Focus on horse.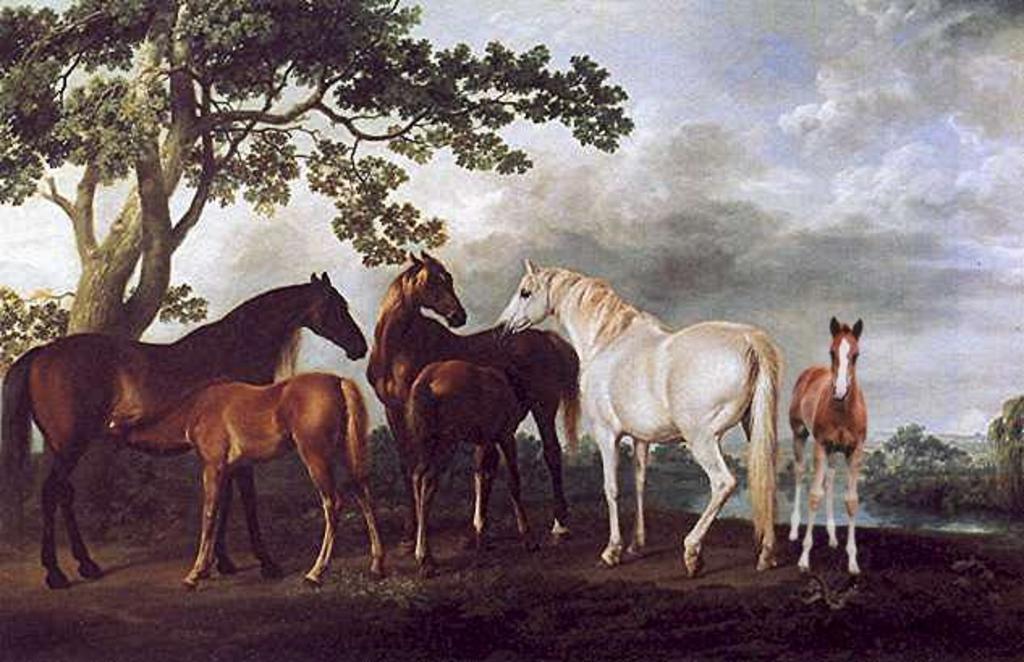
Focused at (x1=783, y1=314, x2=869, y2=575).
